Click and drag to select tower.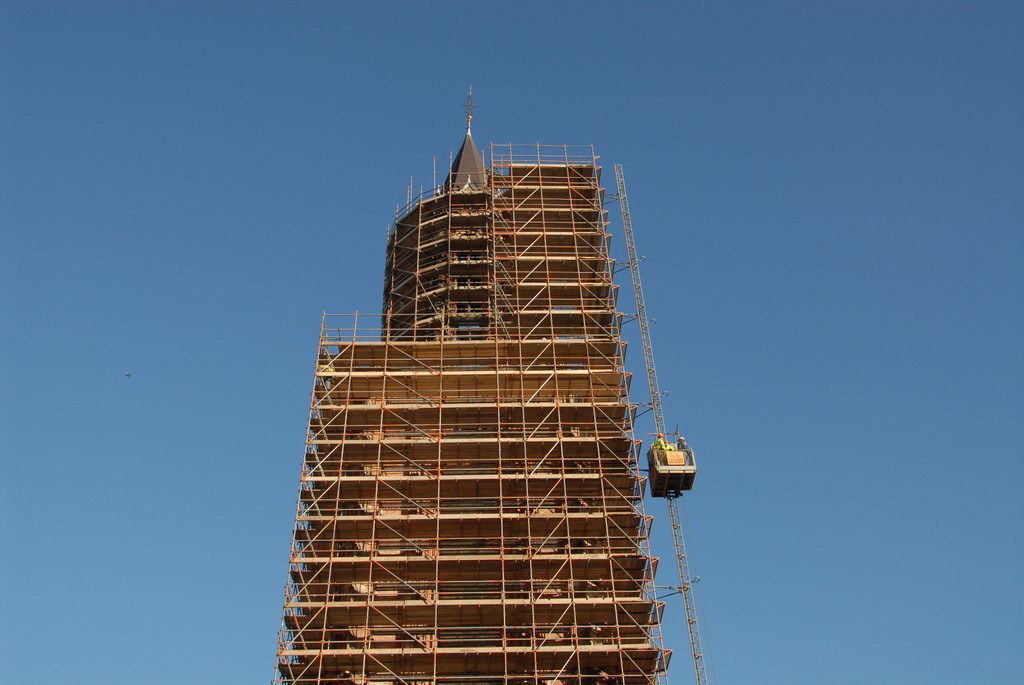
Selection: {"left": 274, "top": 66, "right": 691, "bottom": 680}.
